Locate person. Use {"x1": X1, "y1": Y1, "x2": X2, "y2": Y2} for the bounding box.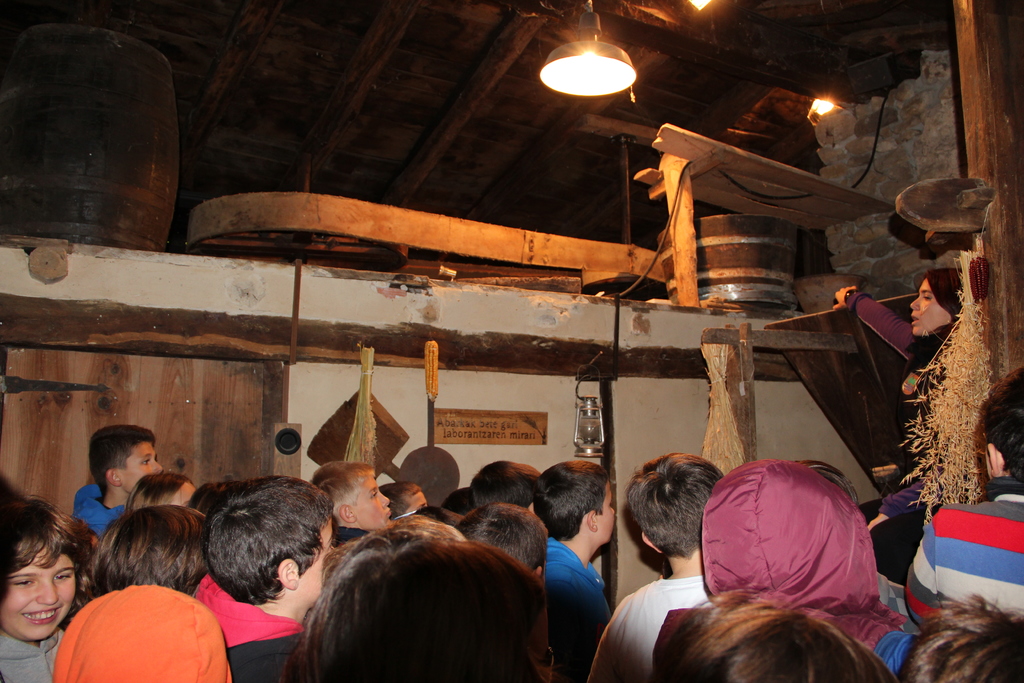
{"x1": 700, "y1": 451, "x2": 891, "y2": 635}.
